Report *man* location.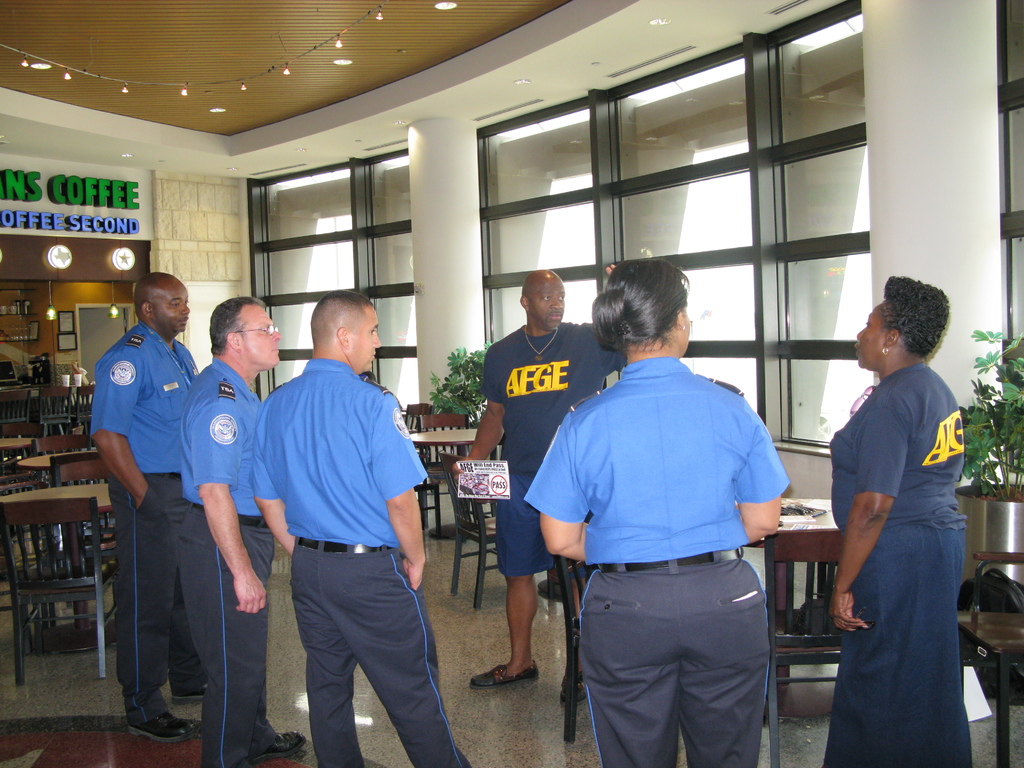
Report: {"left": 78, "top": 281, "right": 207, "bottom": 746}.
